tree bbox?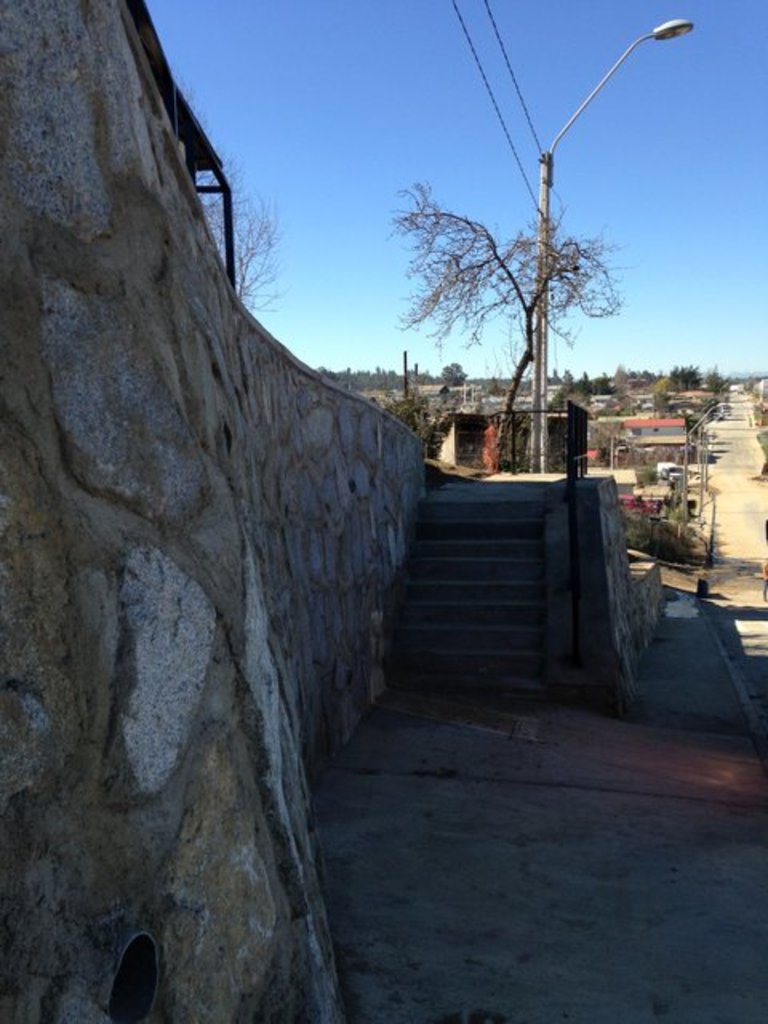
[381,174,640,467]
